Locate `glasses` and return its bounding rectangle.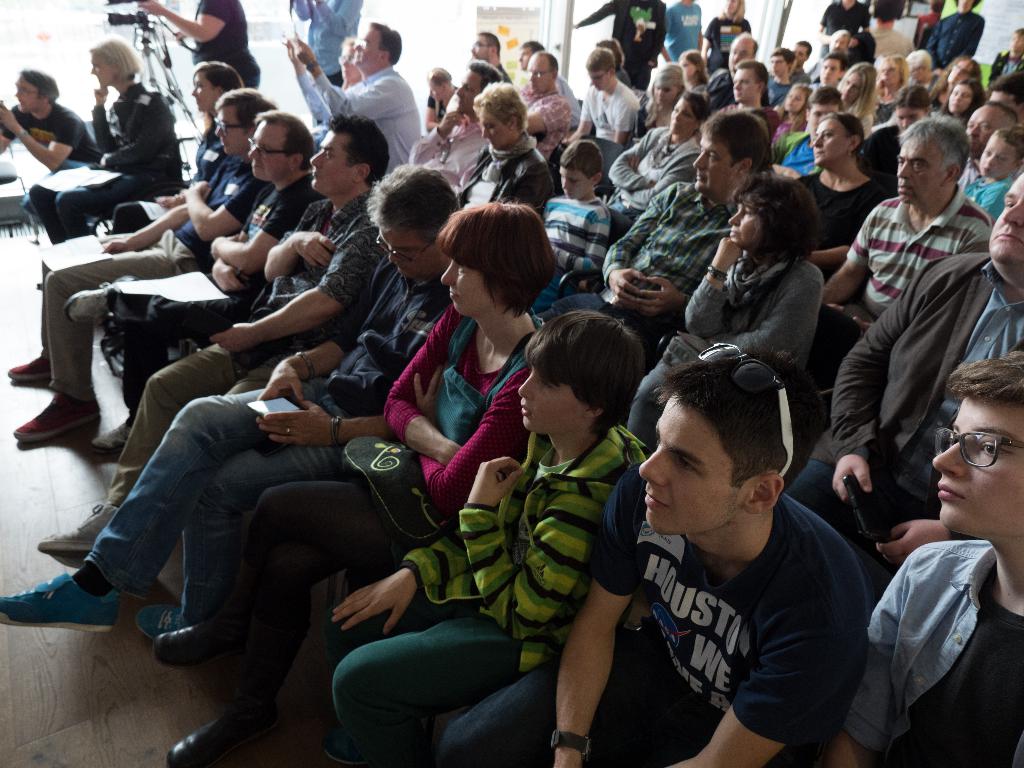
13/86/49/95.
